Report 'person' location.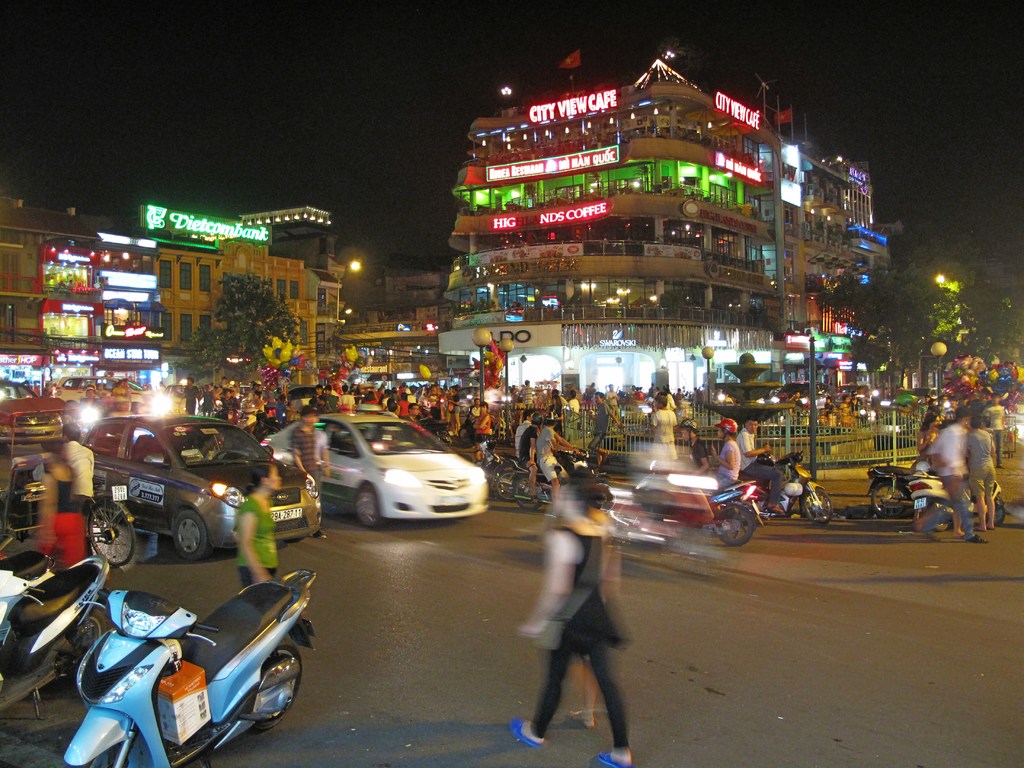
Report: bbox=(78, 387, 106, 420).
